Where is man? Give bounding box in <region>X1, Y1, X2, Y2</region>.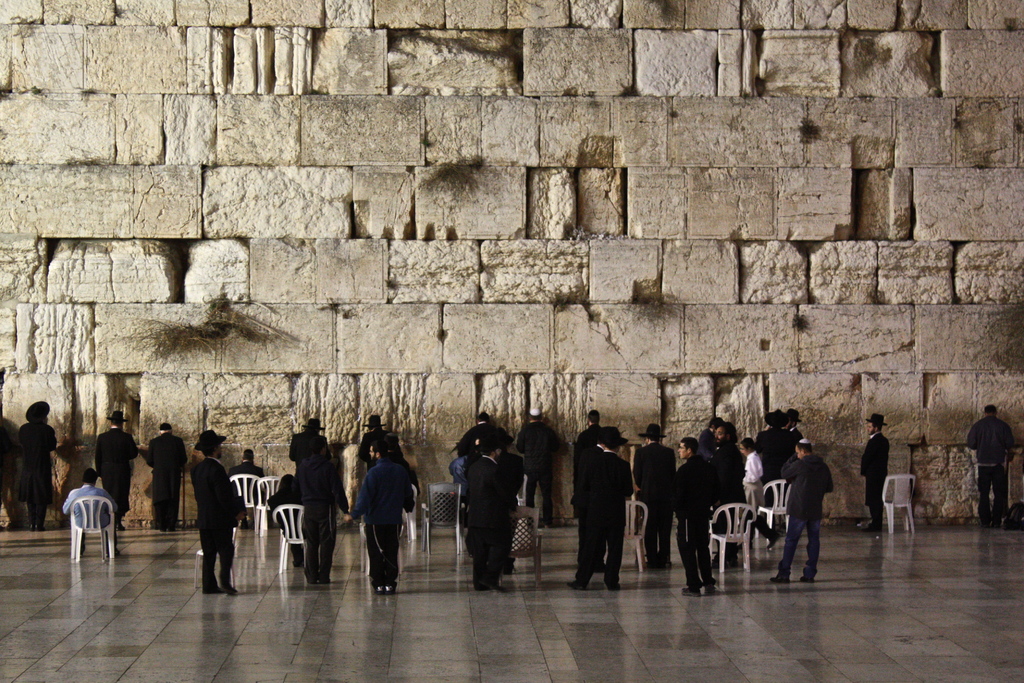
<region>516, 407, 561, 528</region>.
